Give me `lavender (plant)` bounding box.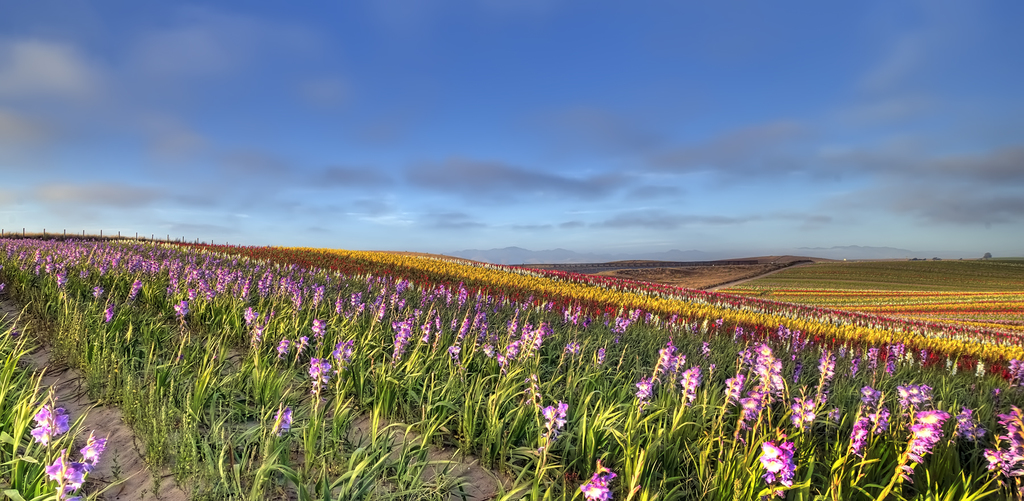
bbox=(243, 277, 250, 300).
